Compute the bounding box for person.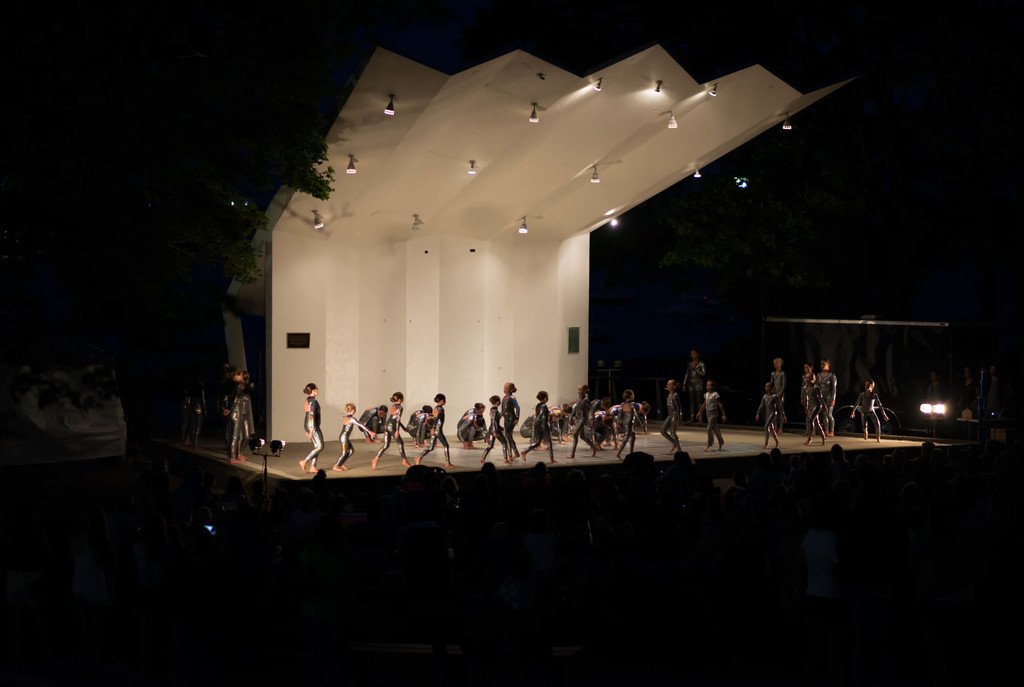
[372,391,413,463].
